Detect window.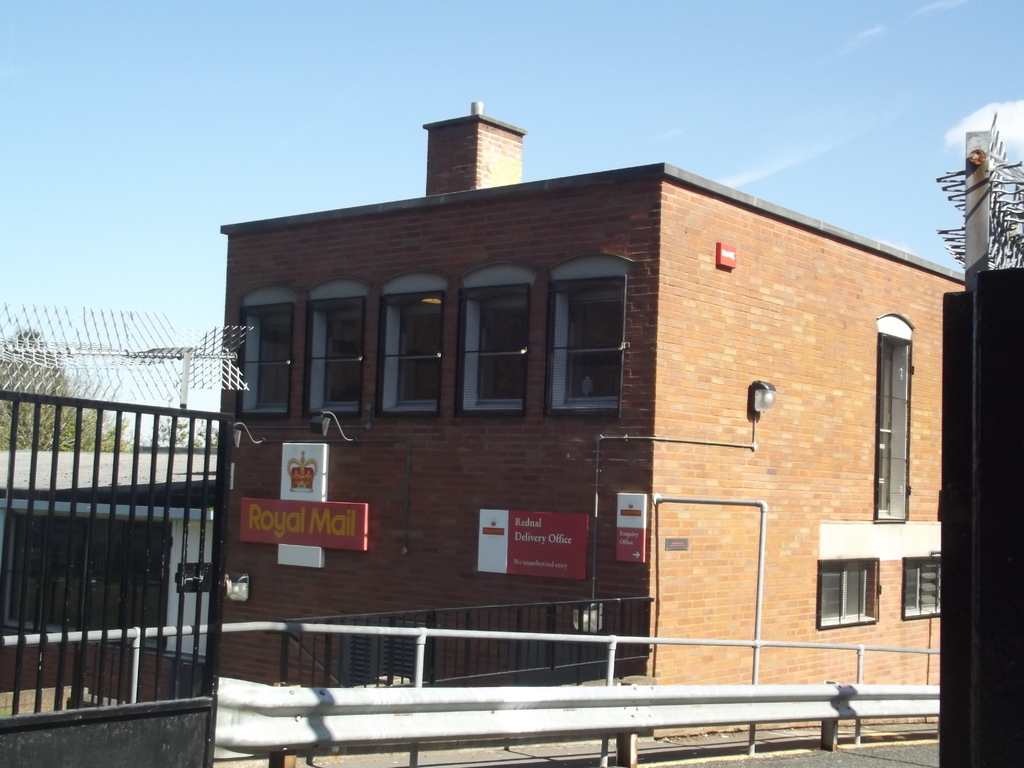
Detected at crop(455, 281, 547, 424).
